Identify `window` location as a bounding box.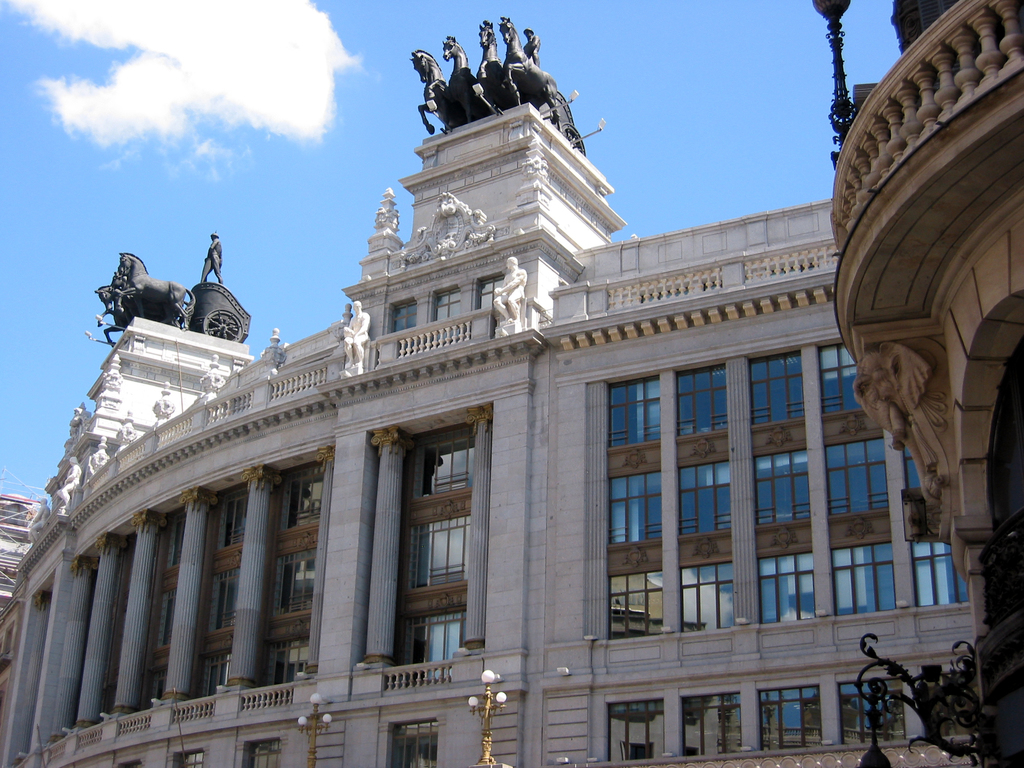
box(837, 540, 891, 620).
